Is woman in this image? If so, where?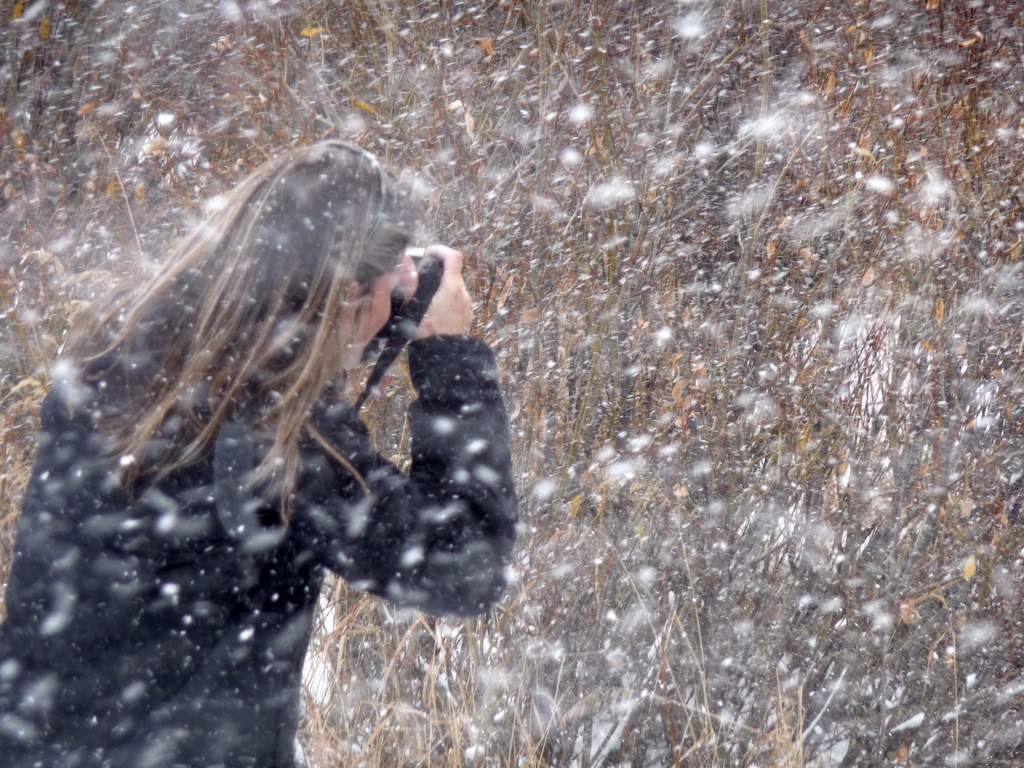
Yes, at BBox(23, 115, 528, 728).
